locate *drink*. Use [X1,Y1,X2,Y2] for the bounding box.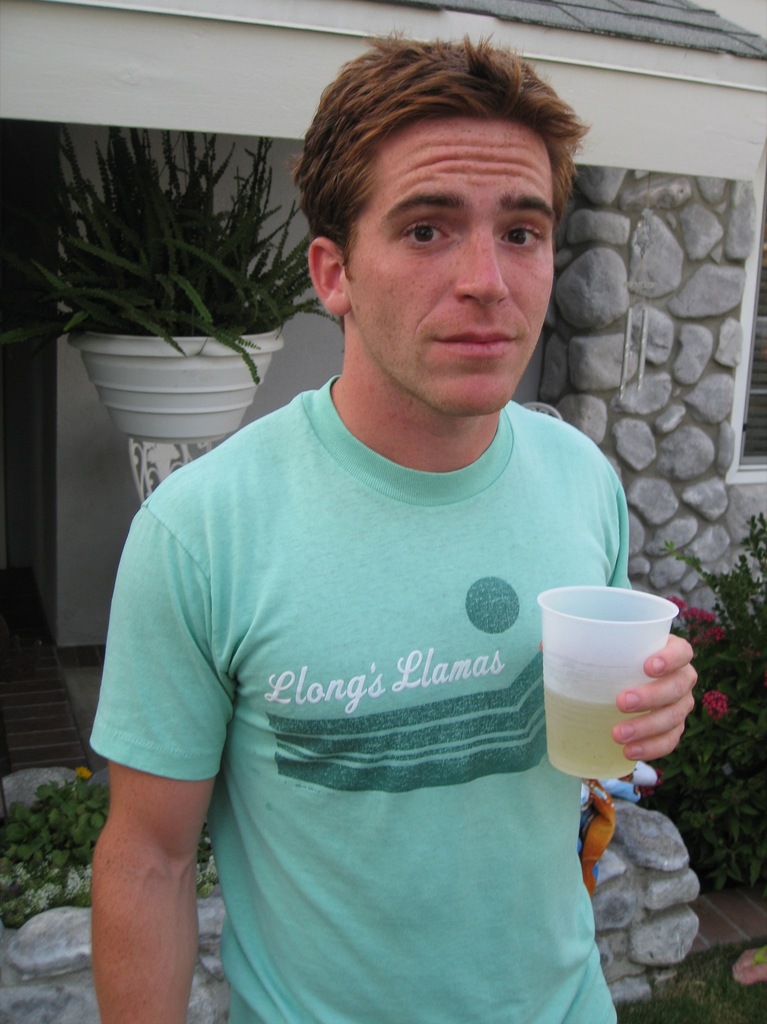
[539,591,696,799].
